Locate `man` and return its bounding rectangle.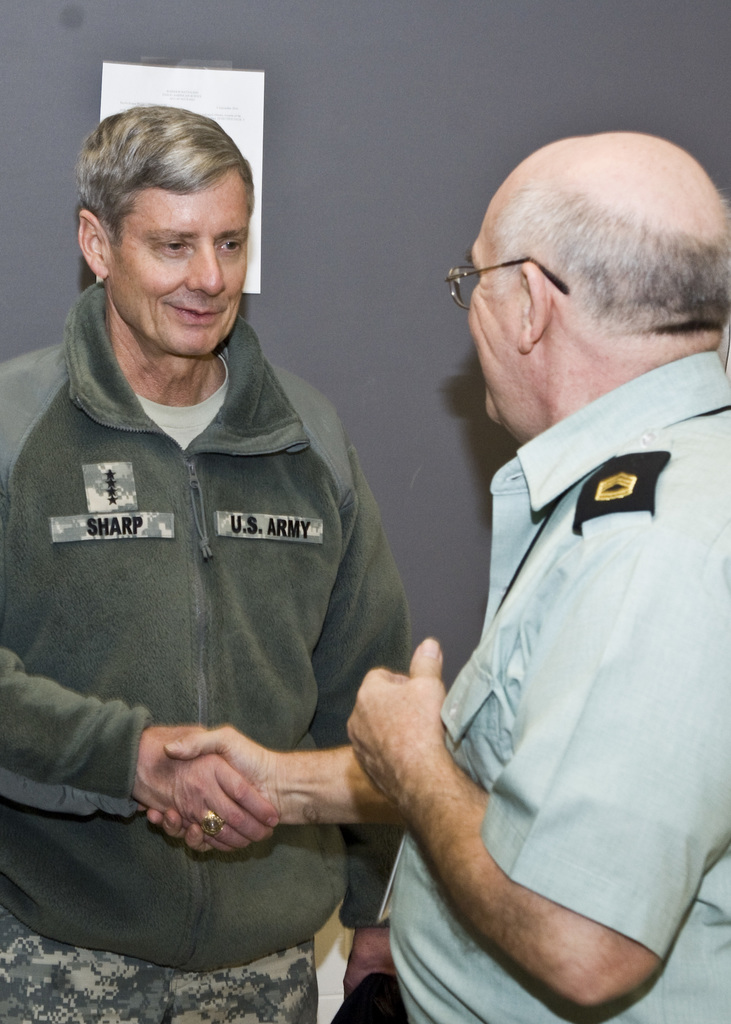
select_region(244, 92, 673, 1021).
